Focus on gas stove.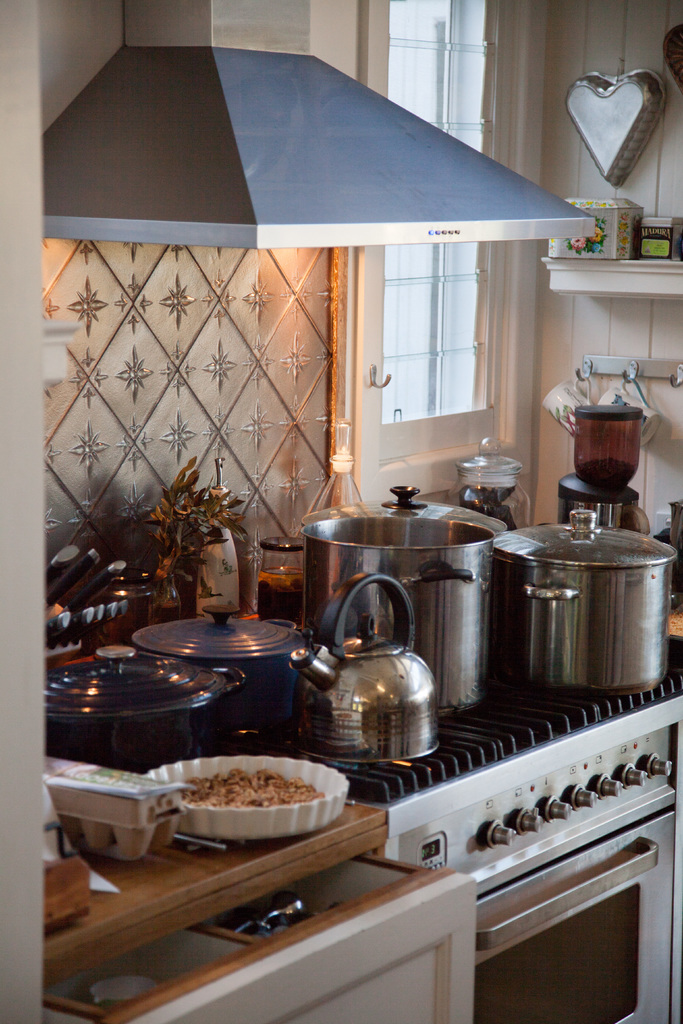
Focused at rect(199, 660, 682, 813).
